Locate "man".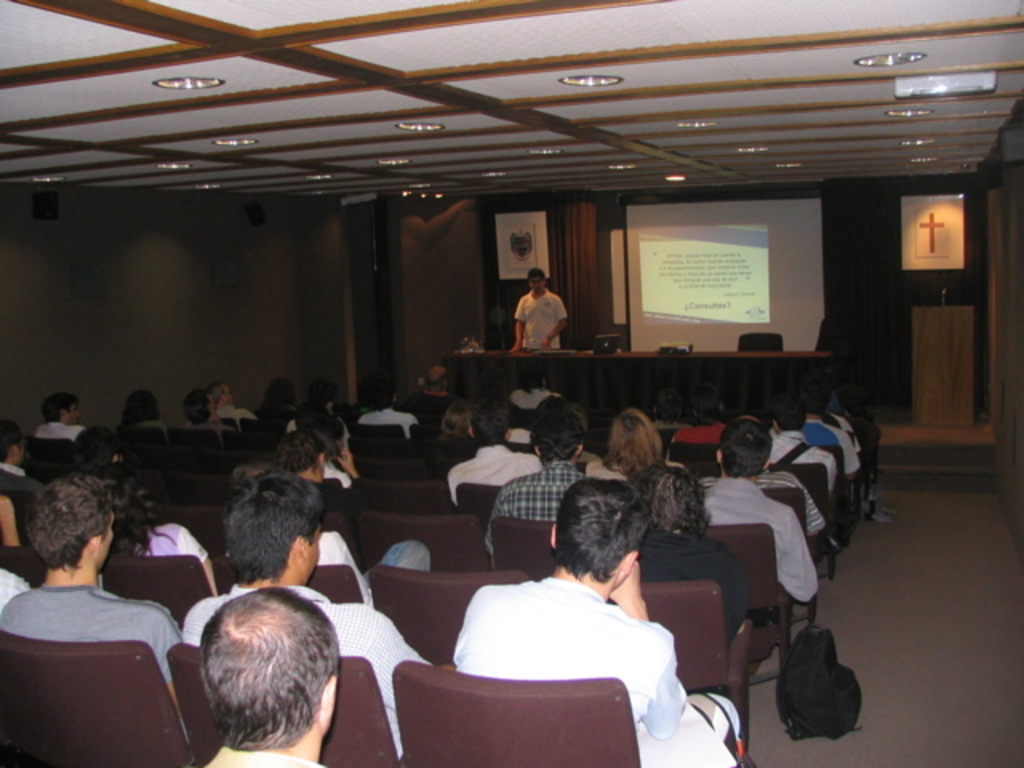
Bounding box: locate(38, 395, 80, 434).
